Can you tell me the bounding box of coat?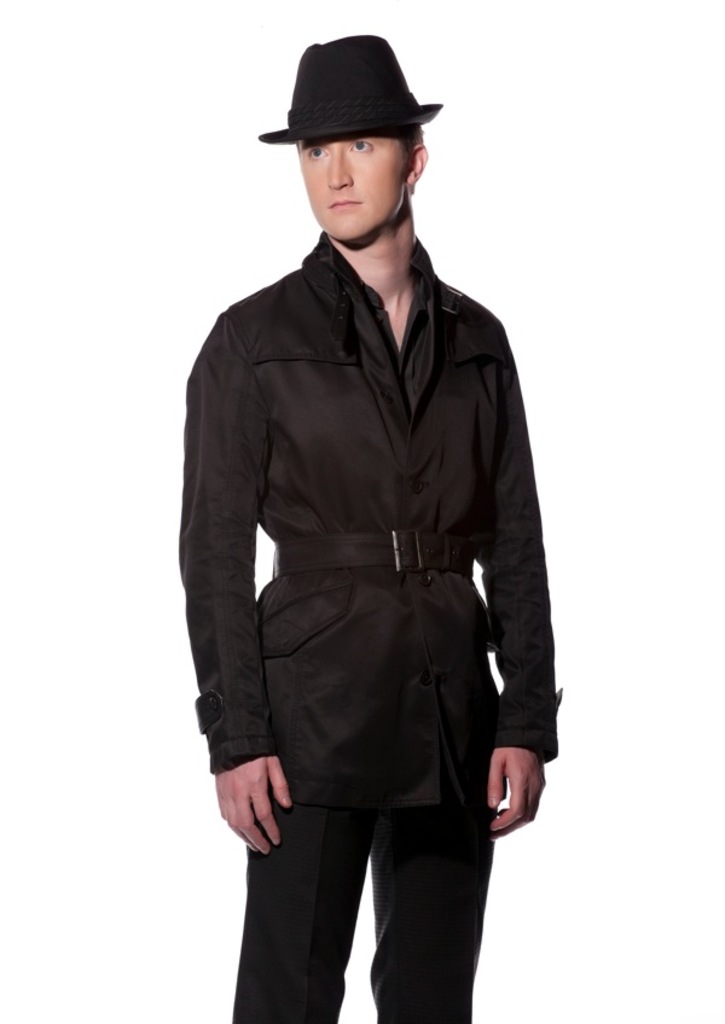
<box>173,217,575,821</box>.
